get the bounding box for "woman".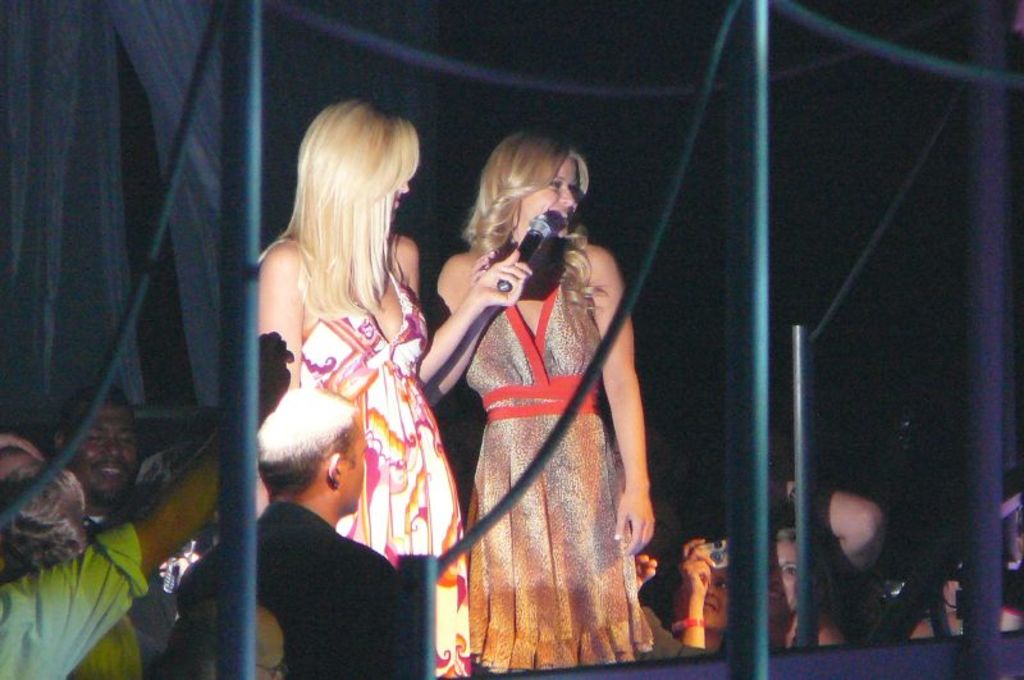
[923, 493, 1023, 645].
